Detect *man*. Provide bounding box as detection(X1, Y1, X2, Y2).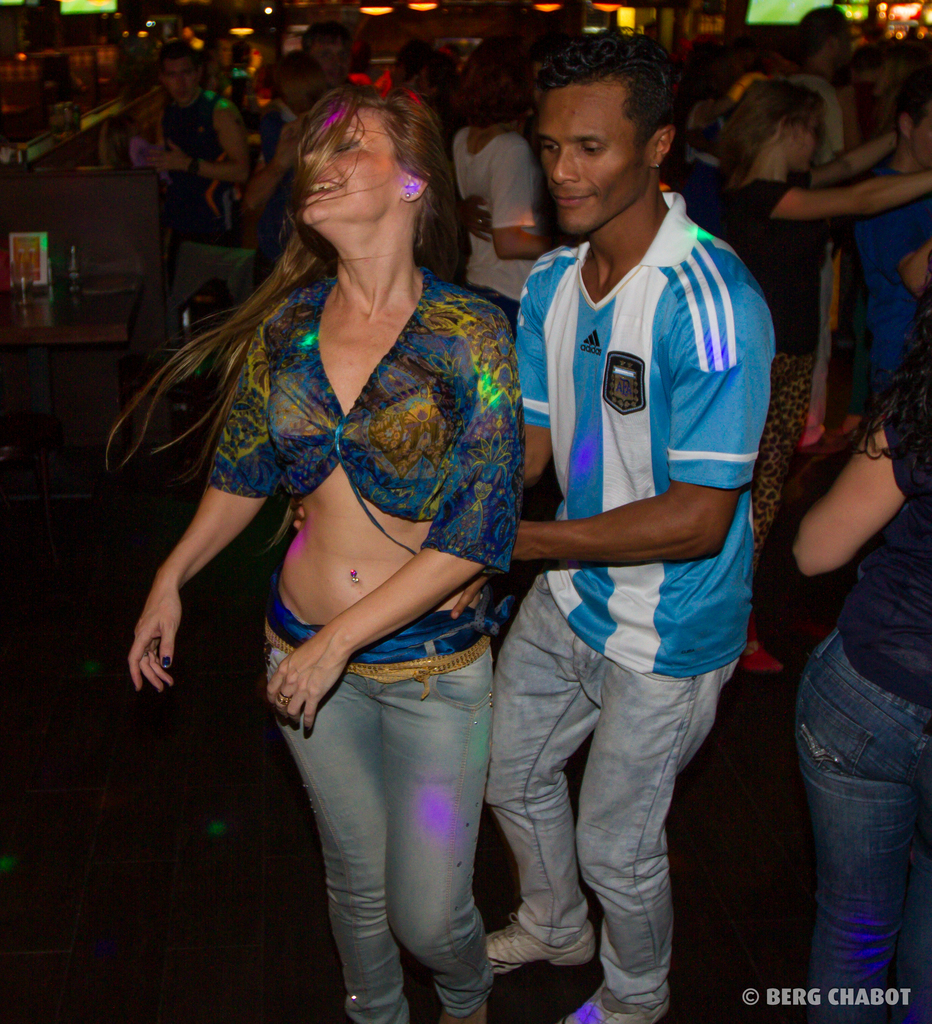
detection(486, 26, 776, 1023).
